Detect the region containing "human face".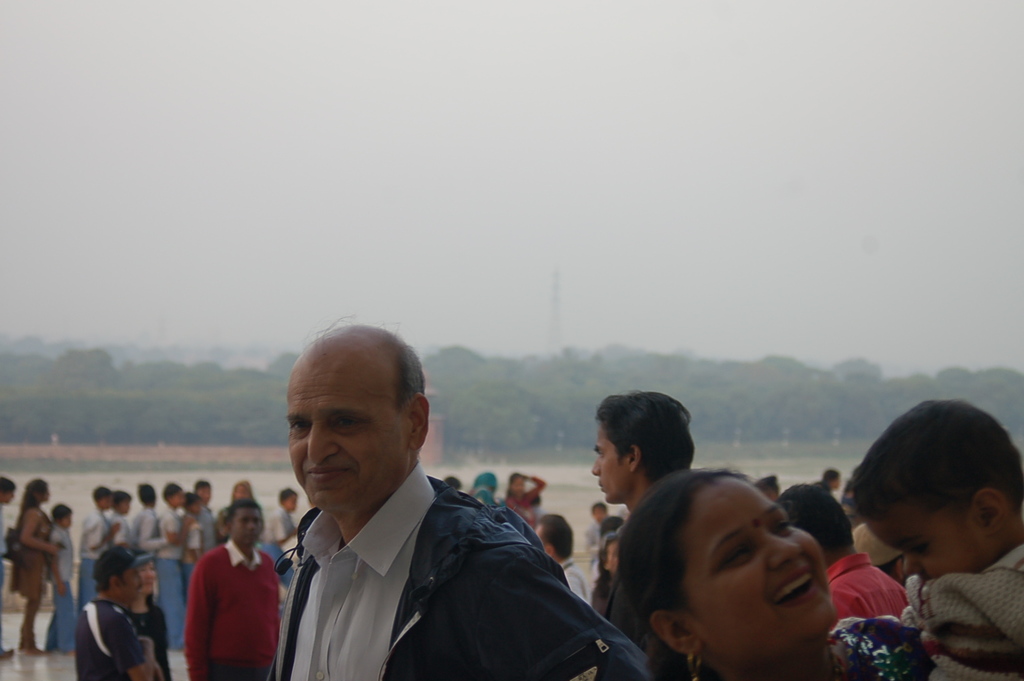
locate(675, 473, 837, 668).
